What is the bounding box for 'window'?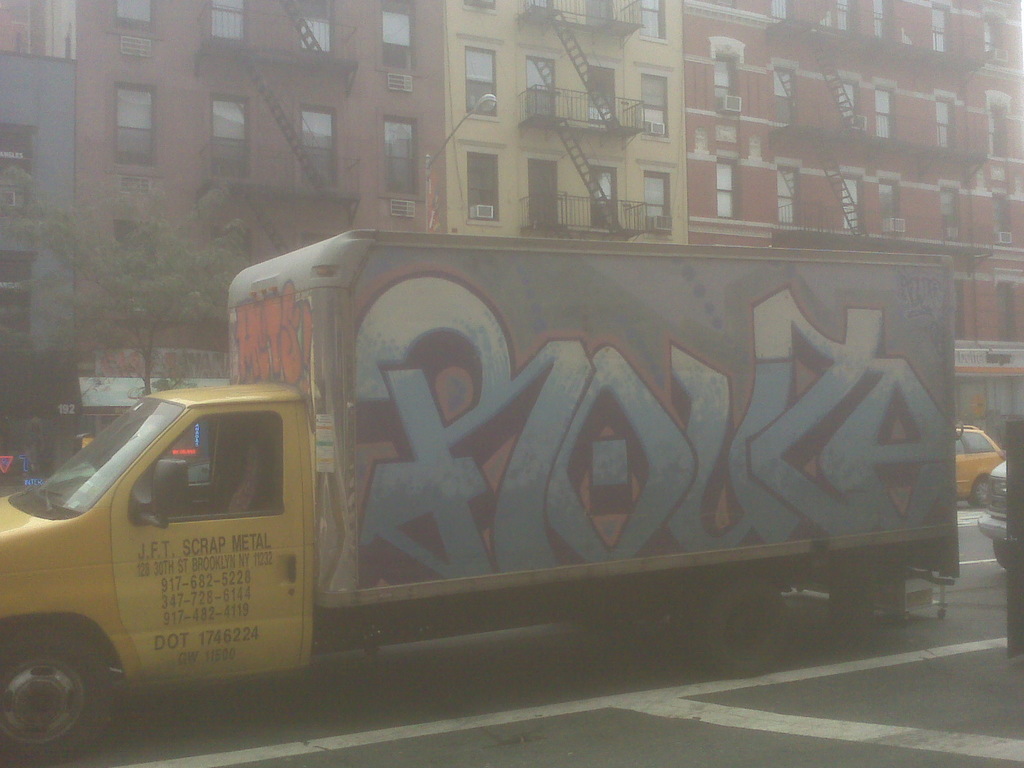
x1=714, y1=161, x2=733, y2=219.
